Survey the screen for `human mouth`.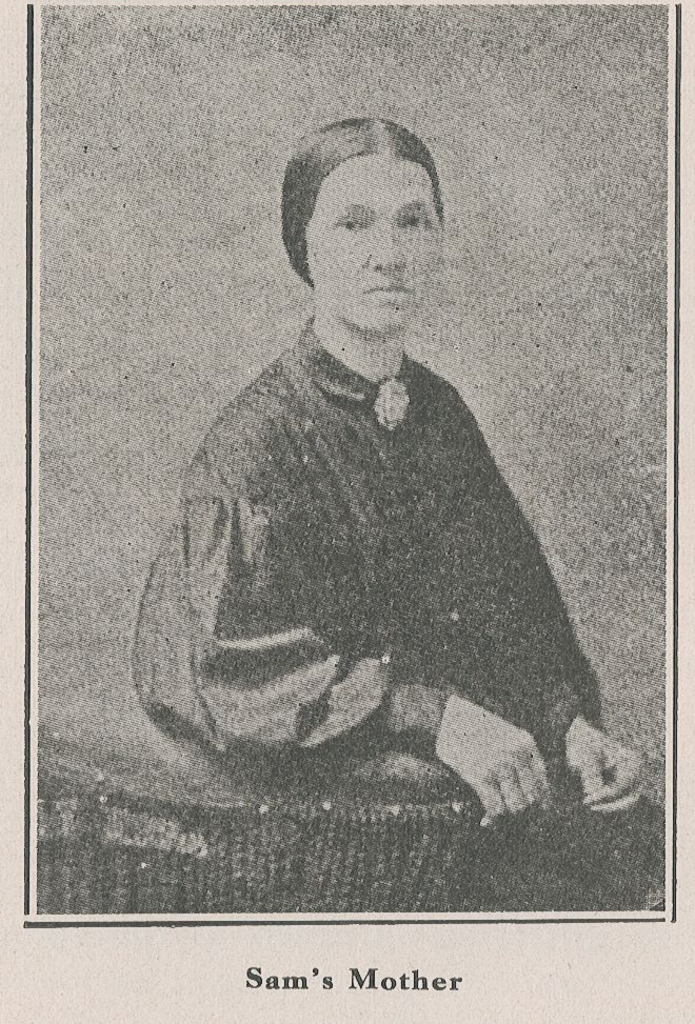
Survey found: (x1=362, y1=274, x2=409, y2=308).
